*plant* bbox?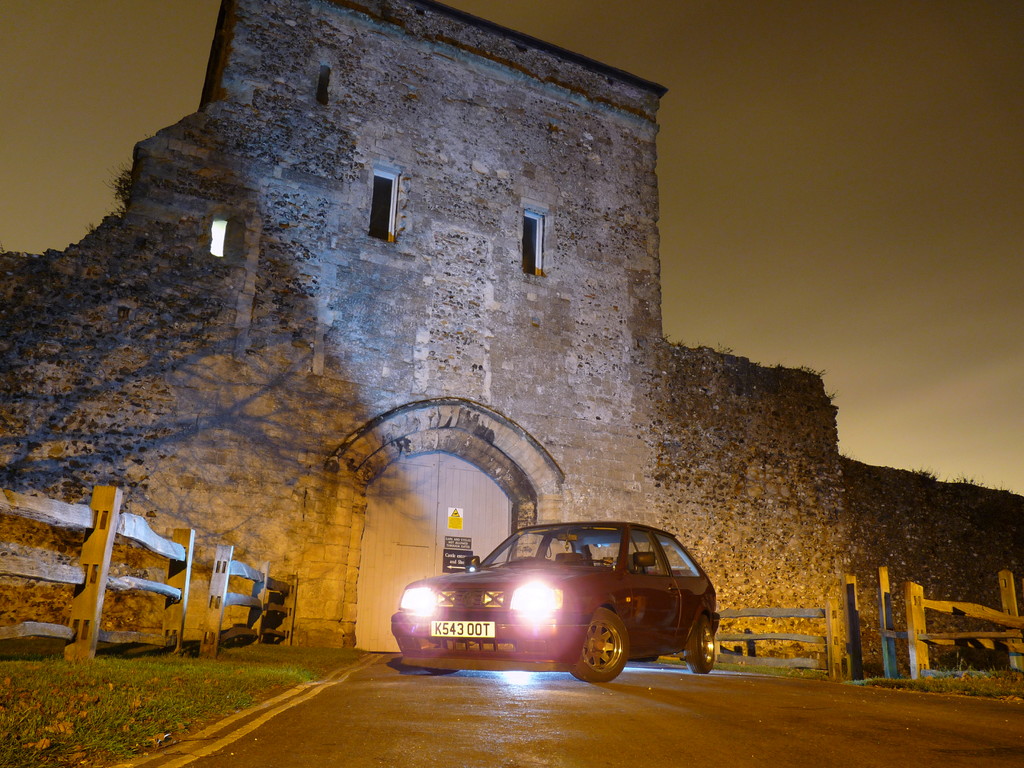
[left=908, top=466, right=939, bottom=484]
